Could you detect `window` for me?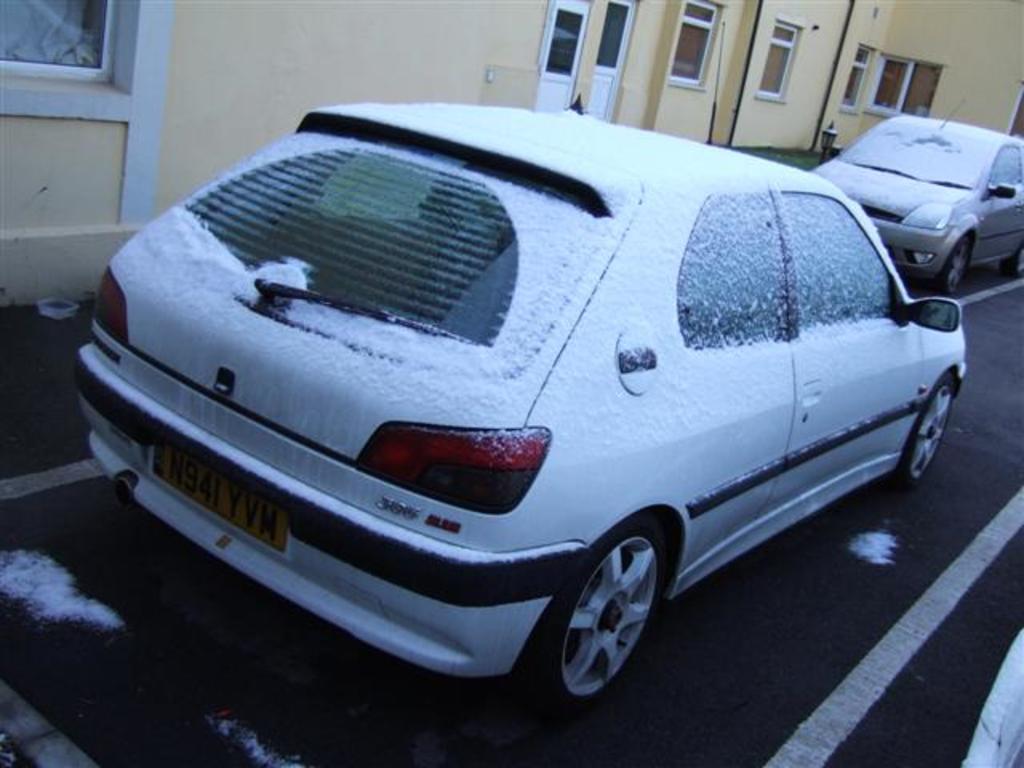
Detection result: <region>690, 184, 779, 344</region>.
